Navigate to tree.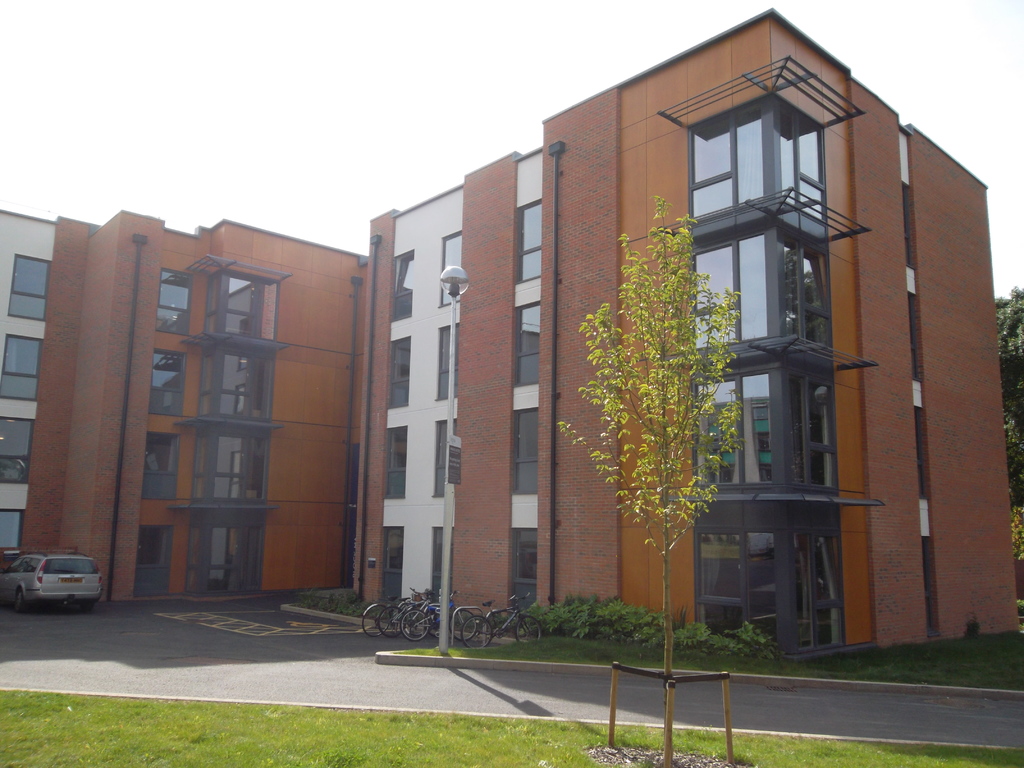
Navigation target: bbox=[996, 283, 1023, 509].
